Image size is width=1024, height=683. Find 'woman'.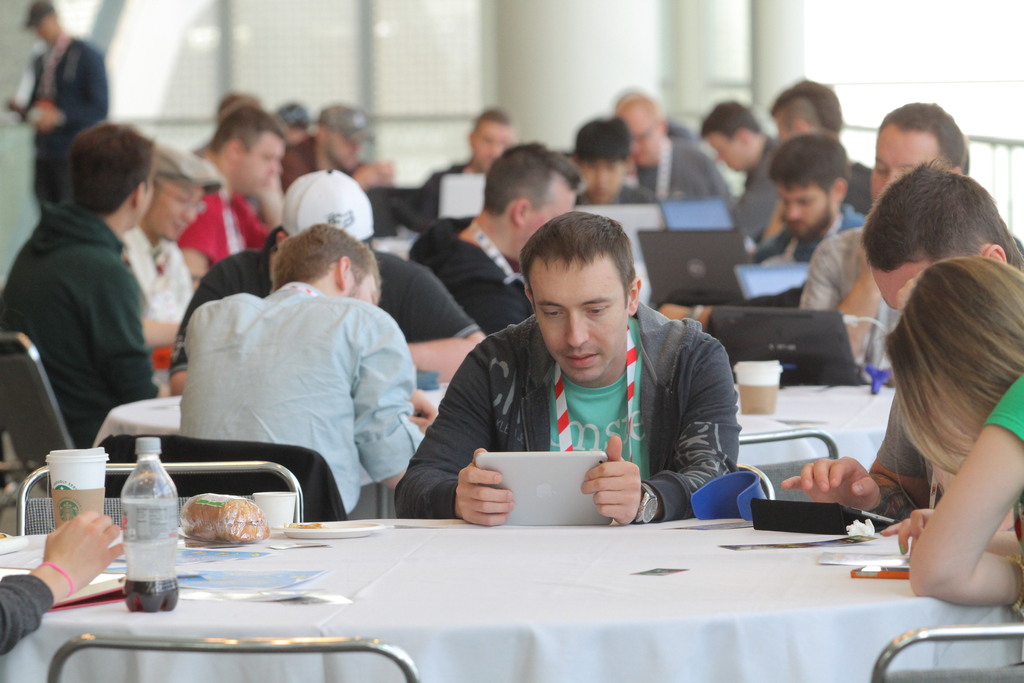
bbox=(872, 256, 1023, 616).
